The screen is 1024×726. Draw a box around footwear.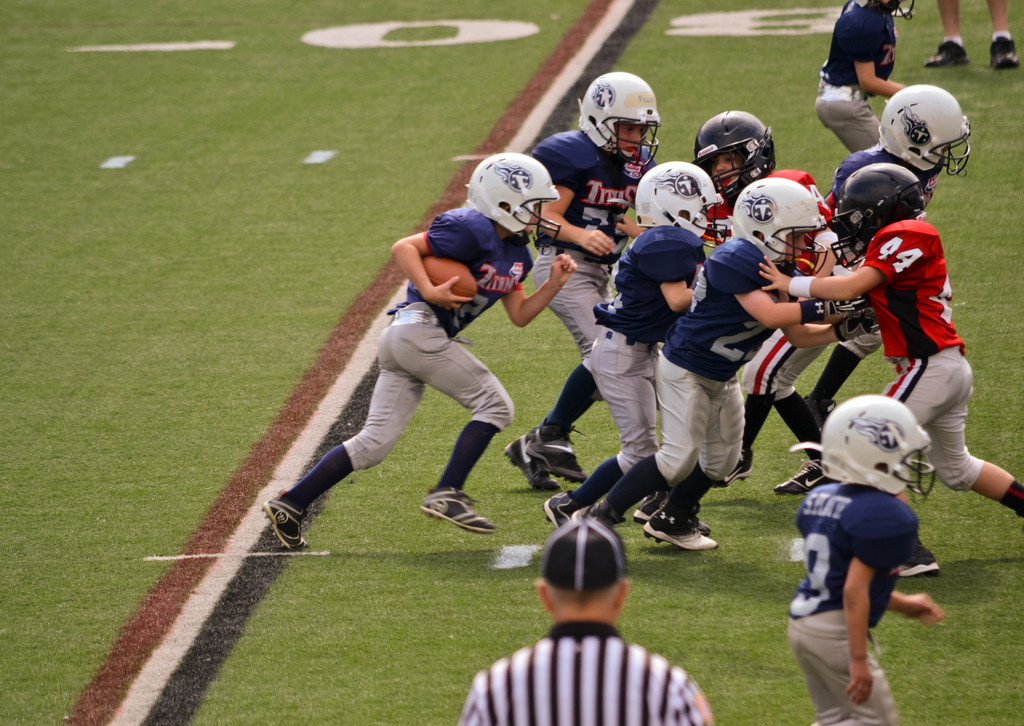
box(719, 448, 750, 488).
